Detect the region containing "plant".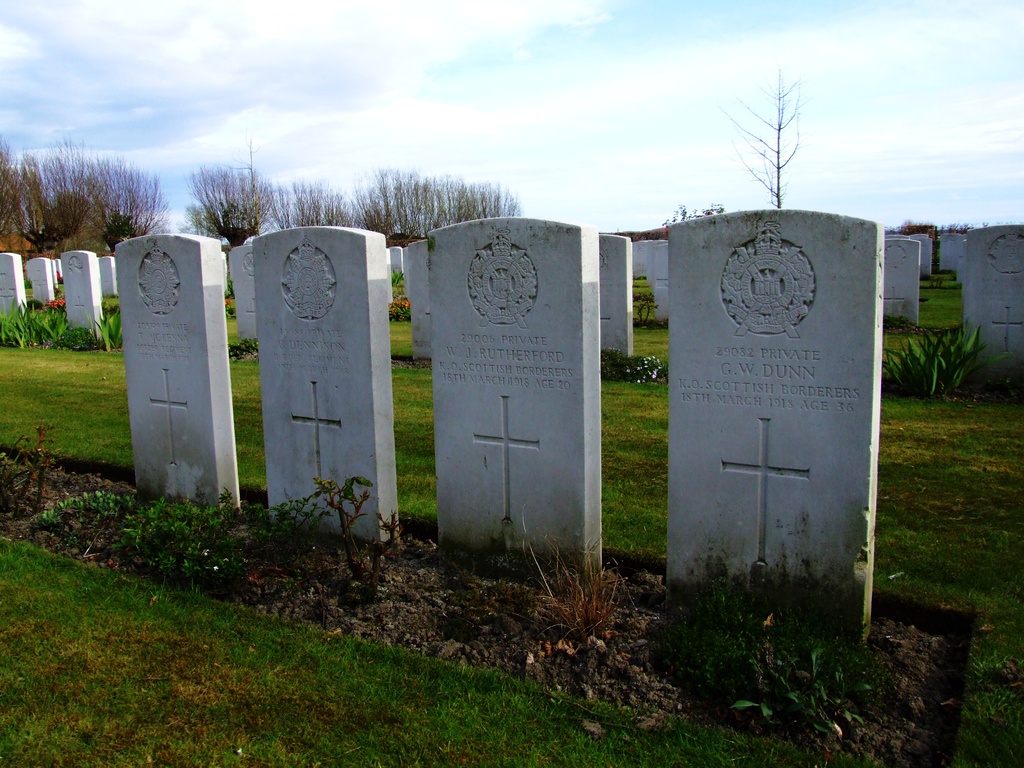
box(882, 271, 961, 355).
